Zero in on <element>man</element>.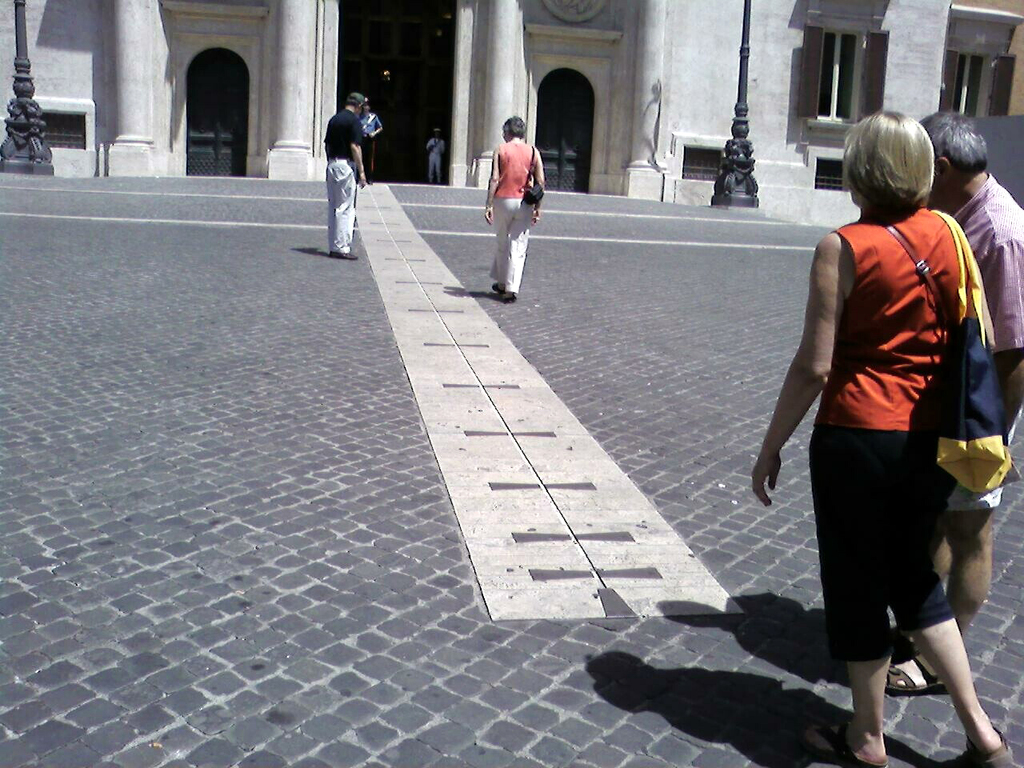
Zeroed in: <box>425,124,445,186</box>.
